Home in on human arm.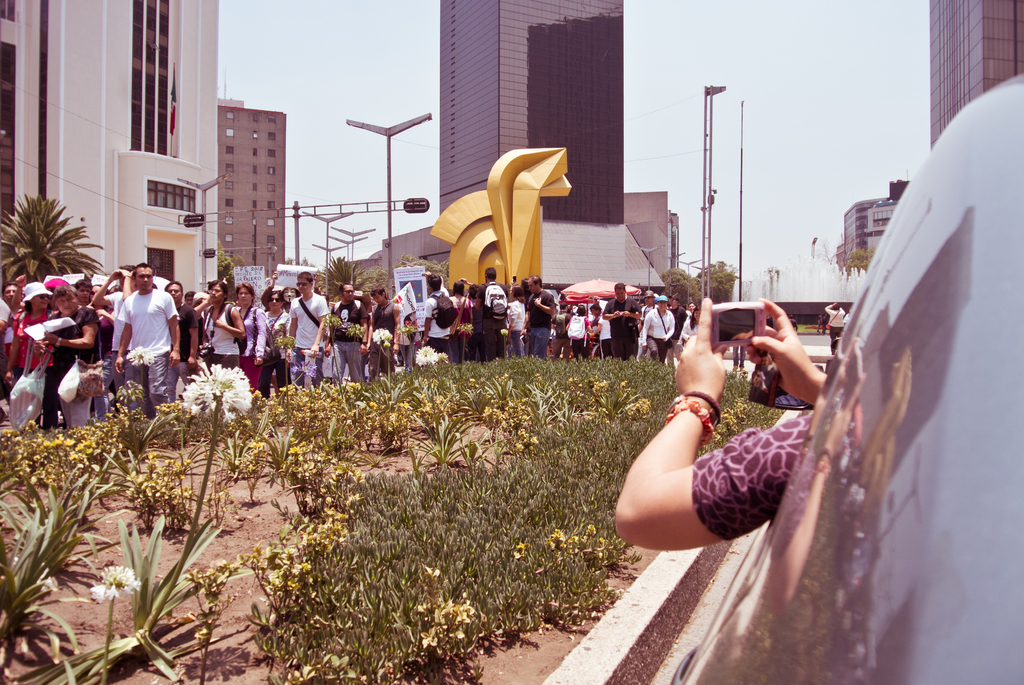
Homed in at 96:304:112:324.
